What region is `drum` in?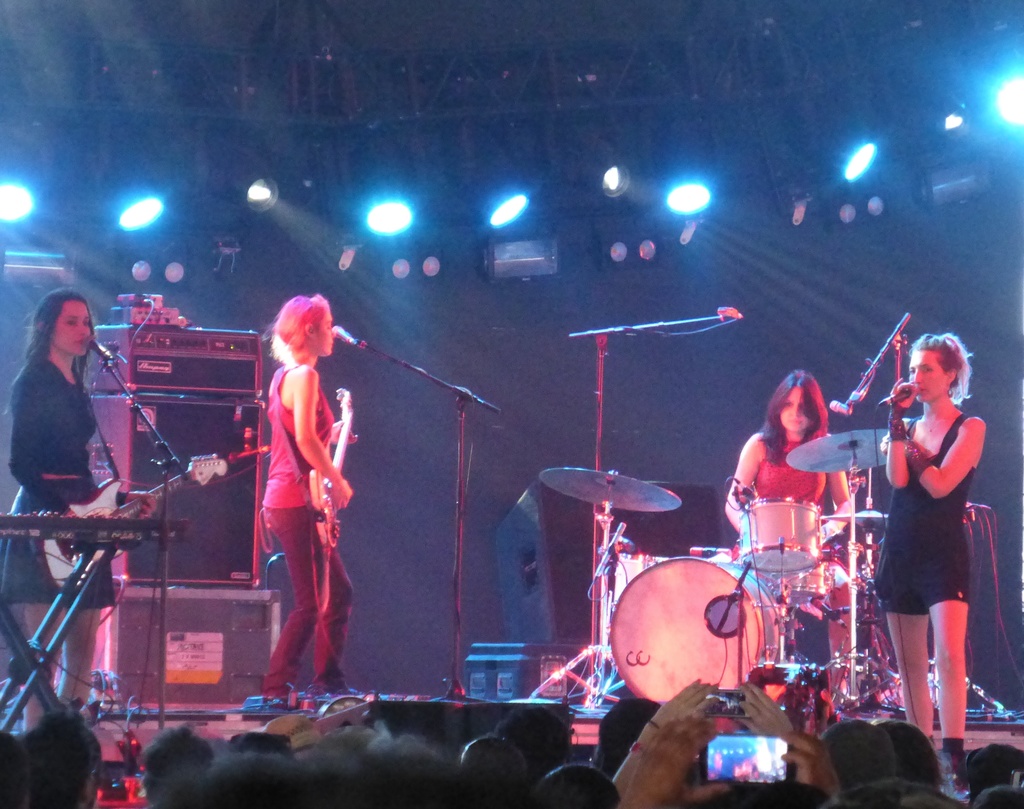
locate(614, 554, 668, 609).
